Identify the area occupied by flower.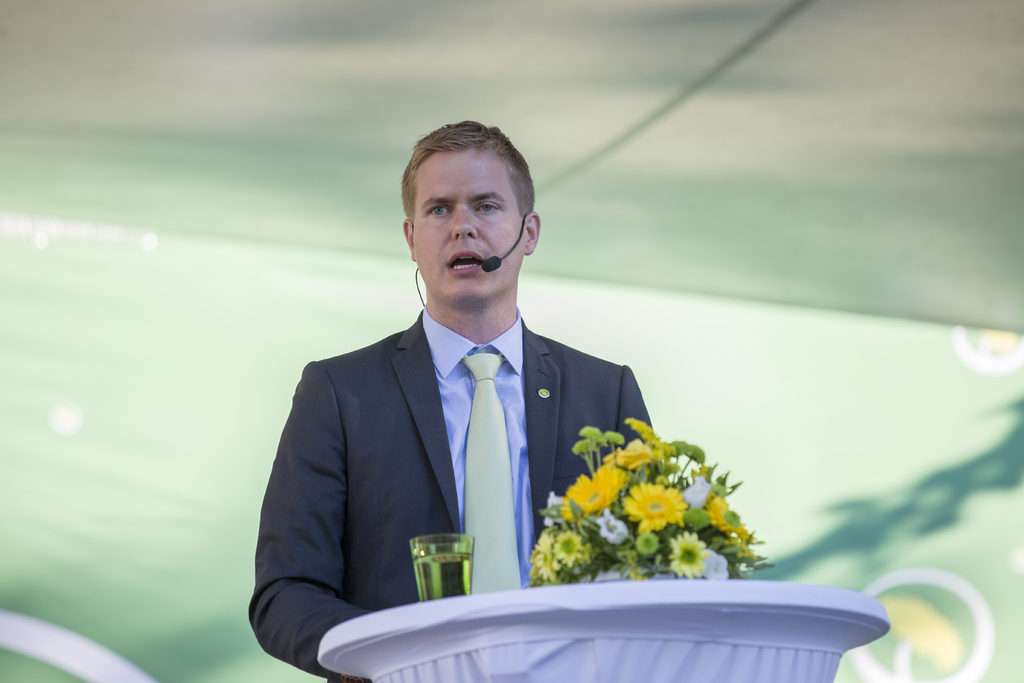
Area: (left=618, top=480, right=683, bottom=538).
